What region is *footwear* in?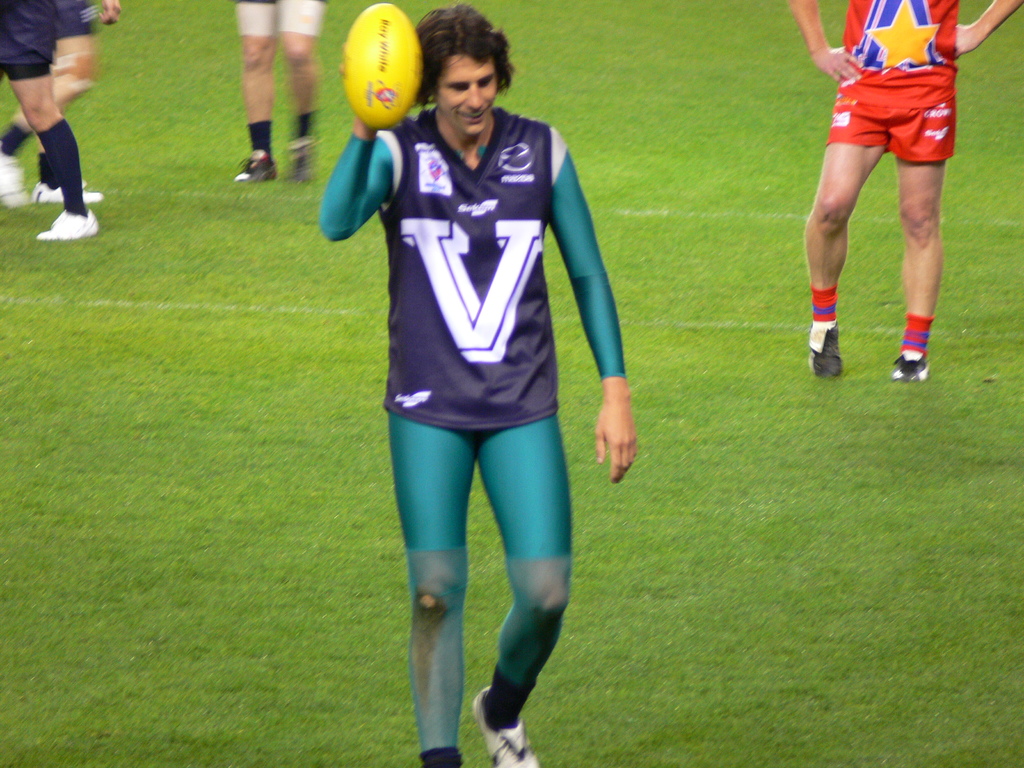
x1=33, y1=177, x2=97, y2=203.
